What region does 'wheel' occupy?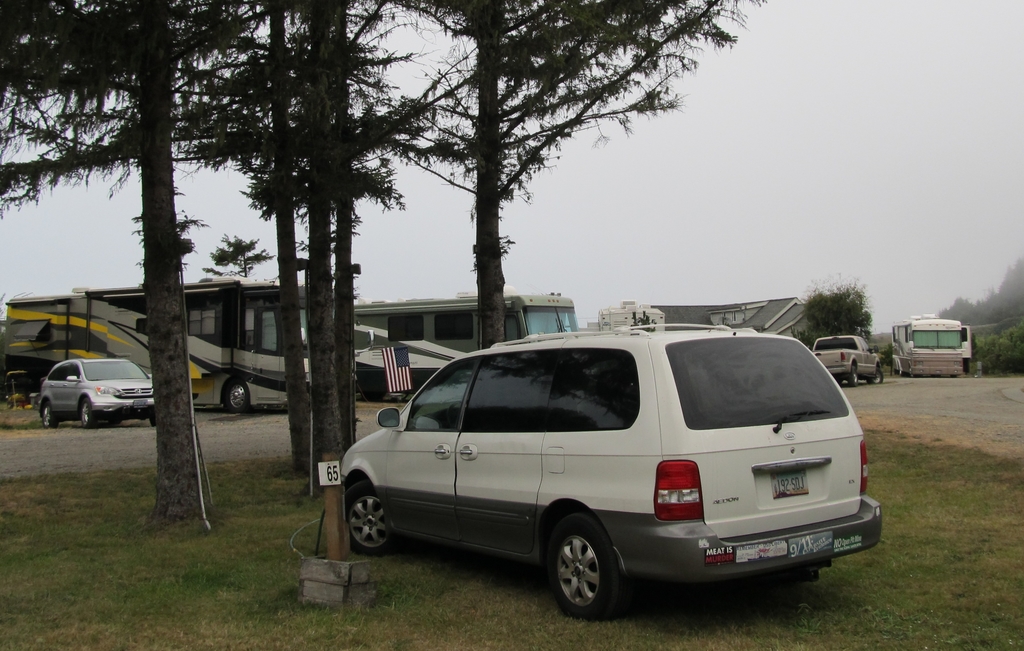
{"x1": 549, "y1": 513, "x2": 618, "y2": 622}.
